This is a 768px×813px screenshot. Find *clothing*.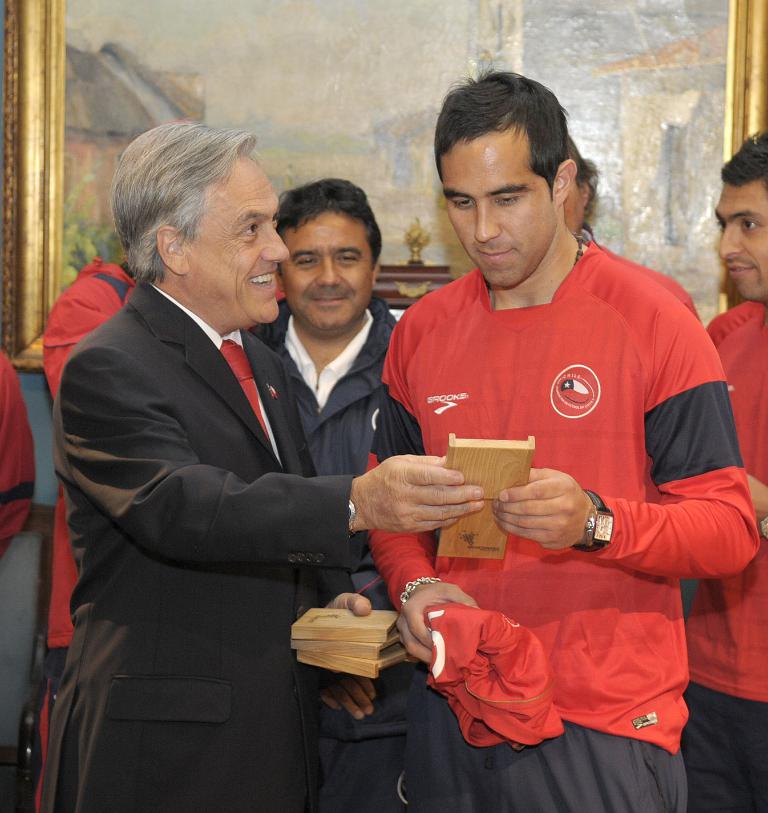
Bounding box: Rect(268, 302, 400, 812).
